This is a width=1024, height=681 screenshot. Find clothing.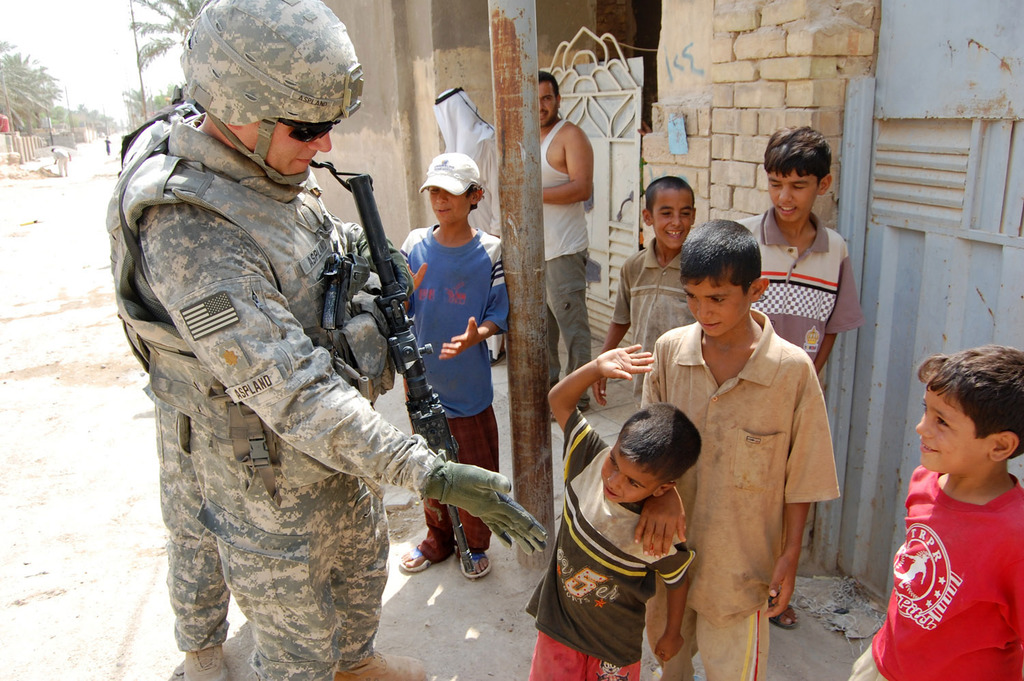
Bounding box: bbox=[844, 465, 1023, 680].
